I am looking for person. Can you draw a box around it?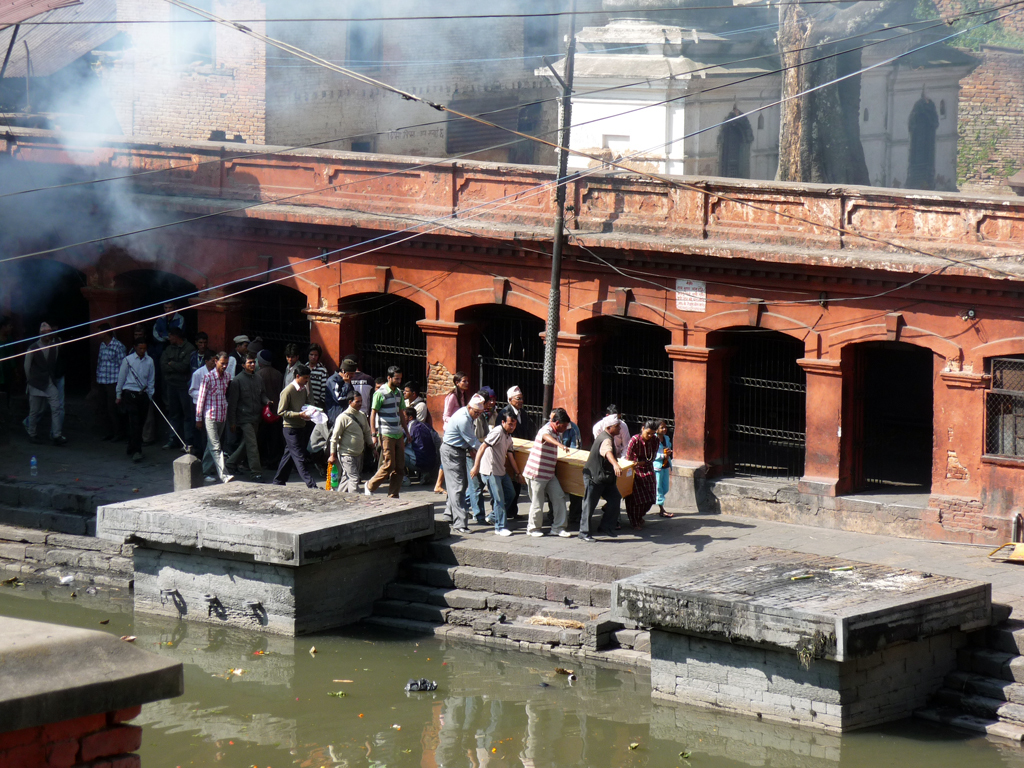
Sure, the bounding box is Rect(592, 404, 627, 436).
